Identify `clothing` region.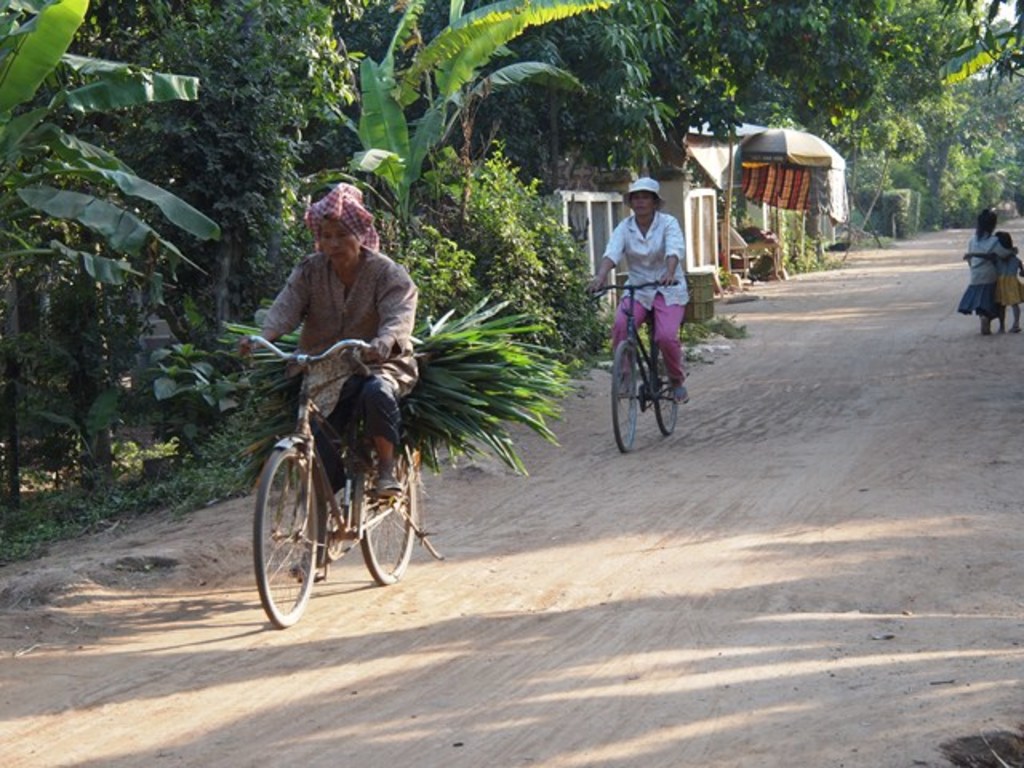
Region: detection(606, 208, 699, 398).
